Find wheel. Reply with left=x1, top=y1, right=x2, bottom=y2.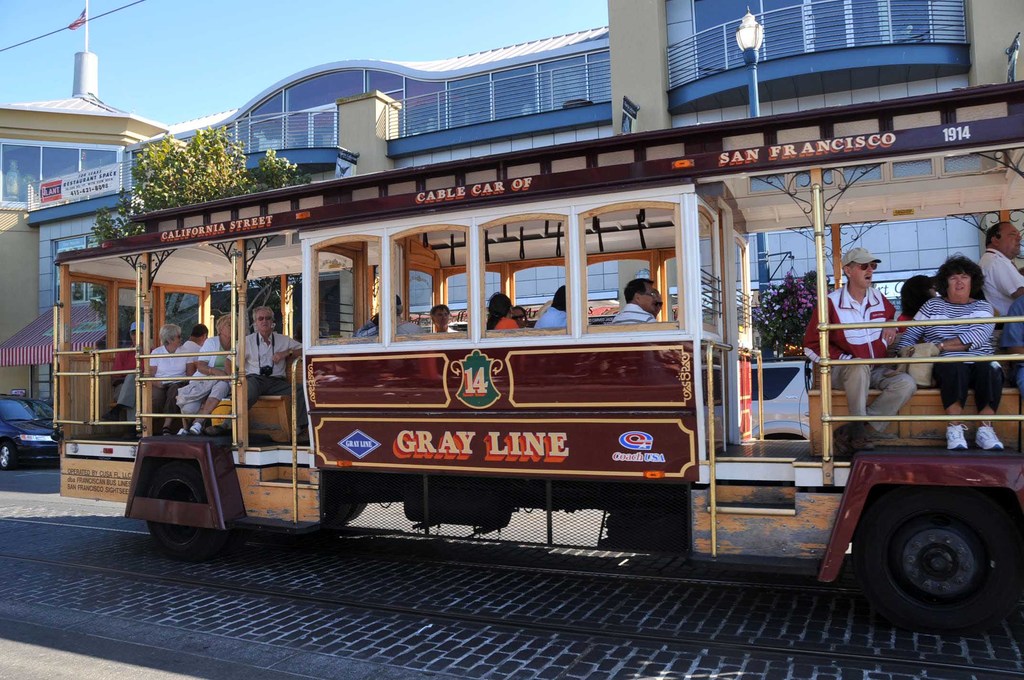
left=0, top=444, right=16, bottom=471.
